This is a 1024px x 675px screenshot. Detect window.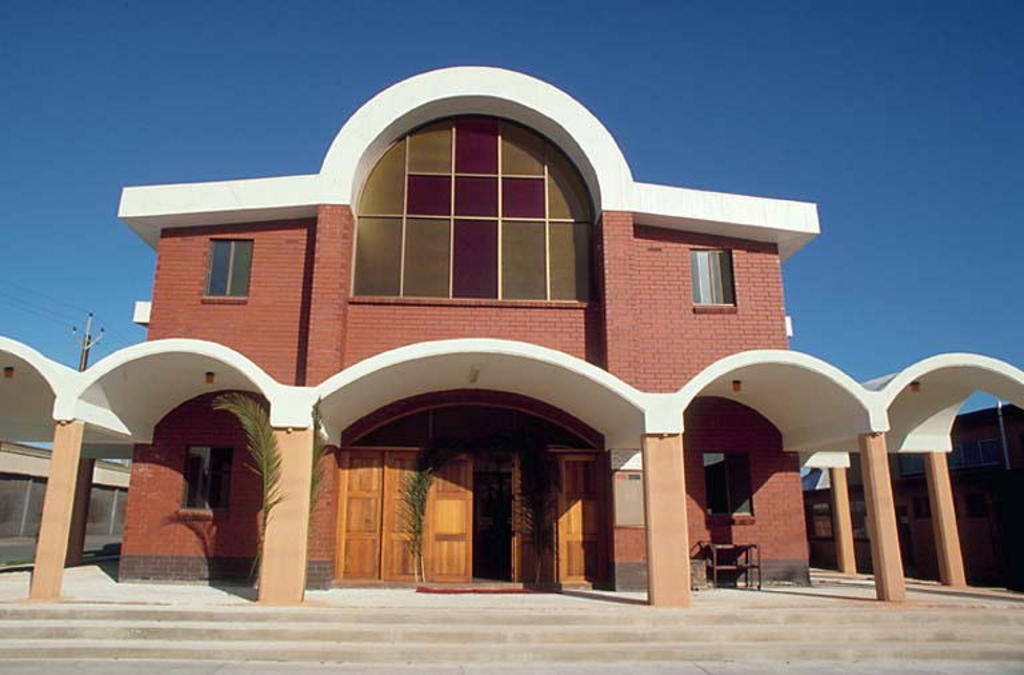
bbox=[899, 456, 920, 478].
